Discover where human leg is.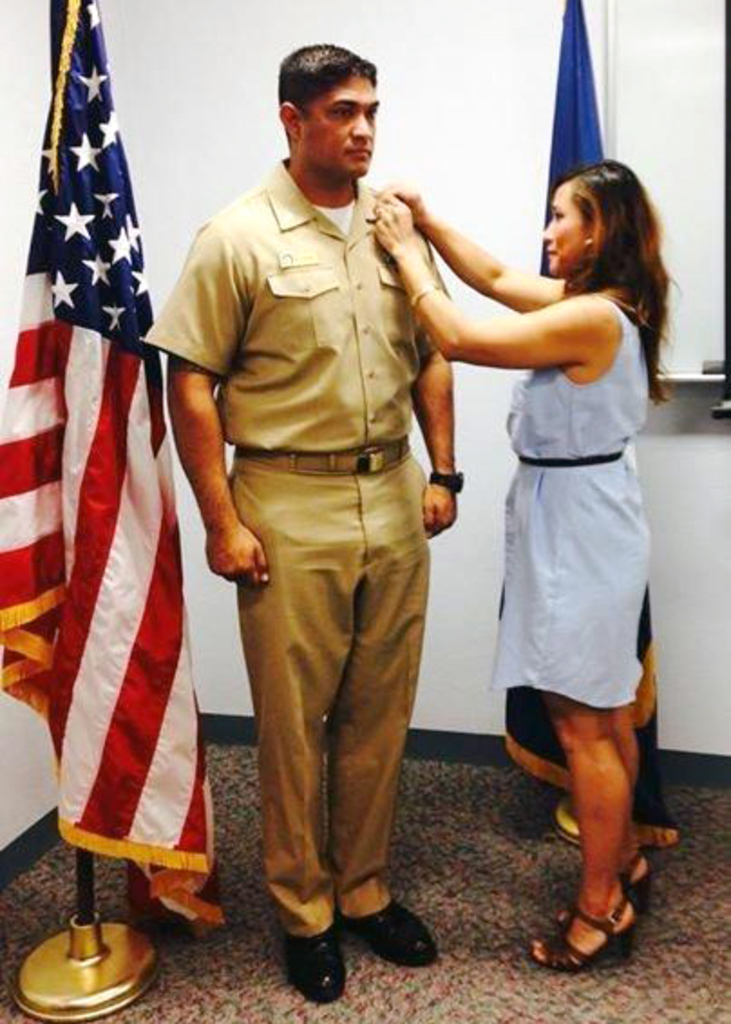
Discovered at bbox=(242, 481, 344, 1002).
